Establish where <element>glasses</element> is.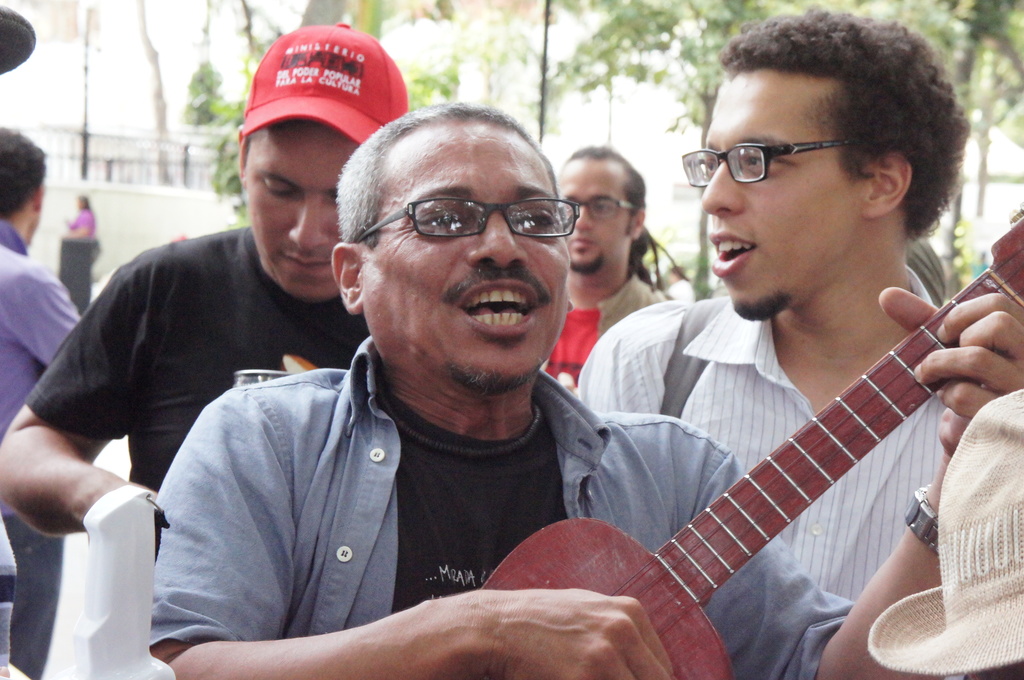
Established at 580/198/635/219.
